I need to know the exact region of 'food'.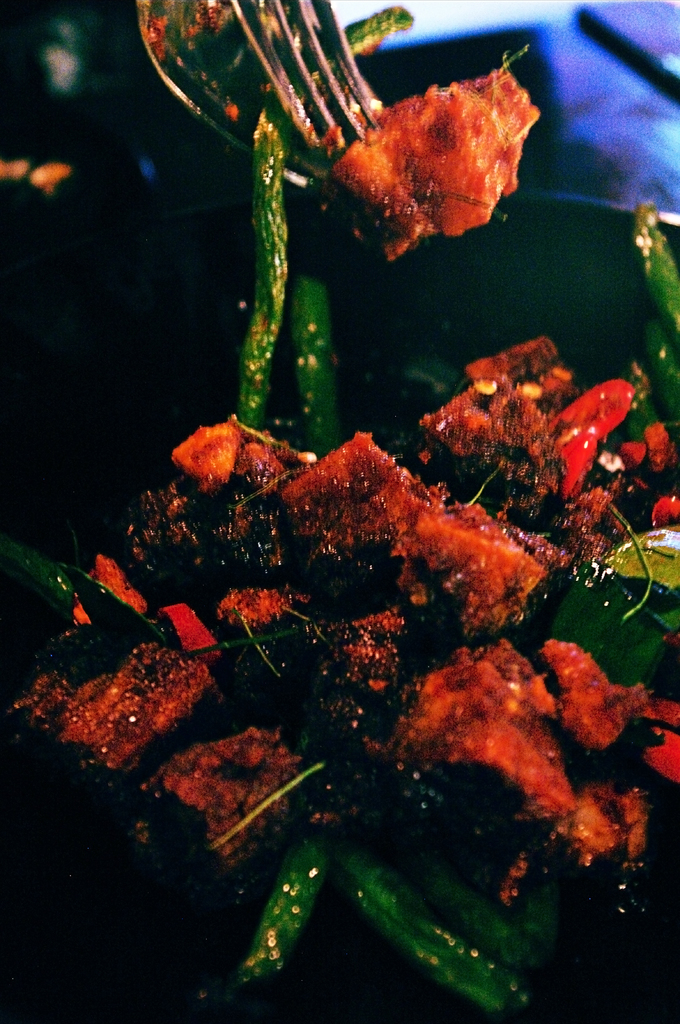
Region: 297,78,549,267.
